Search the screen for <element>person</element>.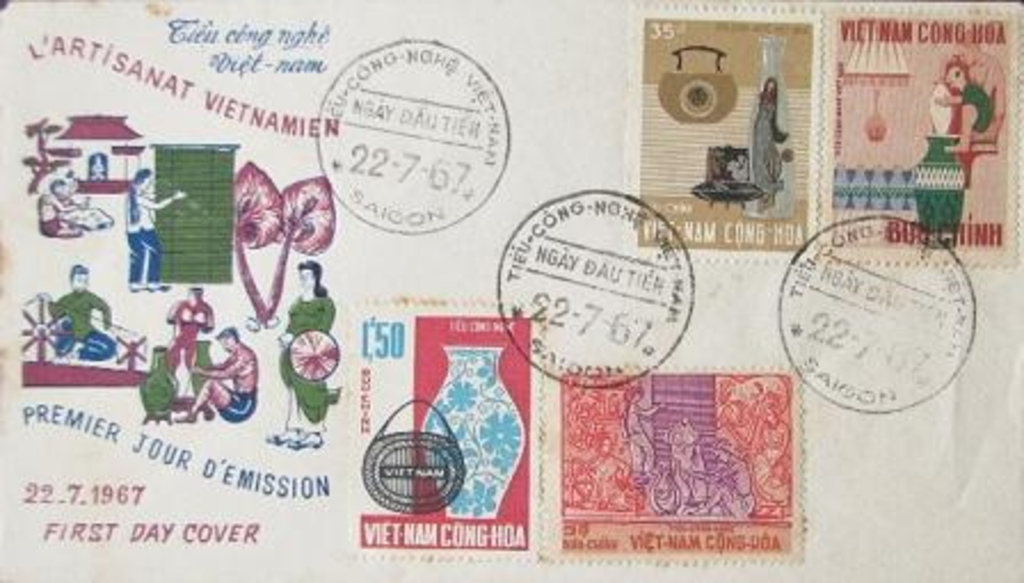
Found at <box>39,176,87,245</box>.
